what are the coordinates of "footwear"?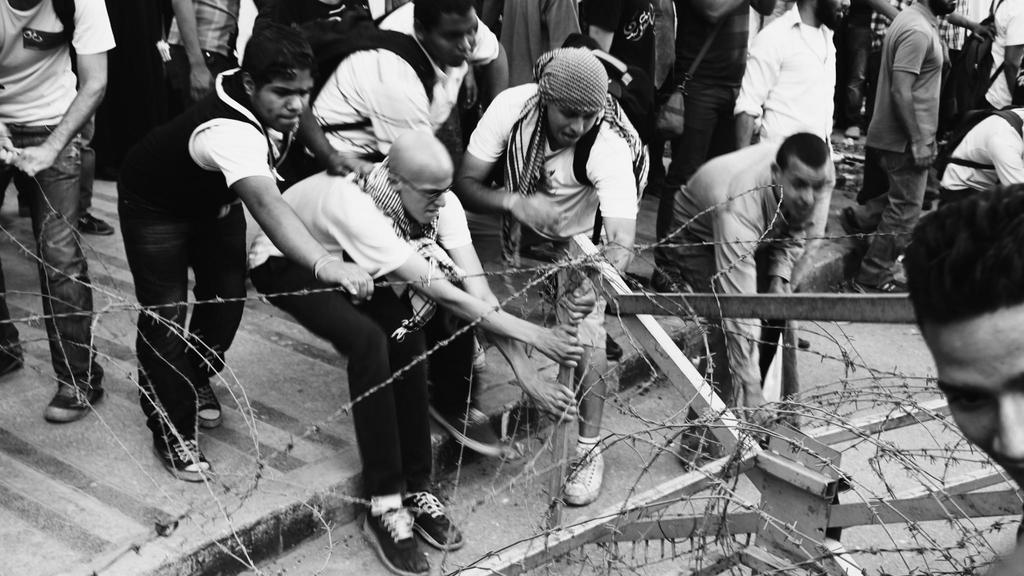
<region>874, 277, 929, 301</region>.
